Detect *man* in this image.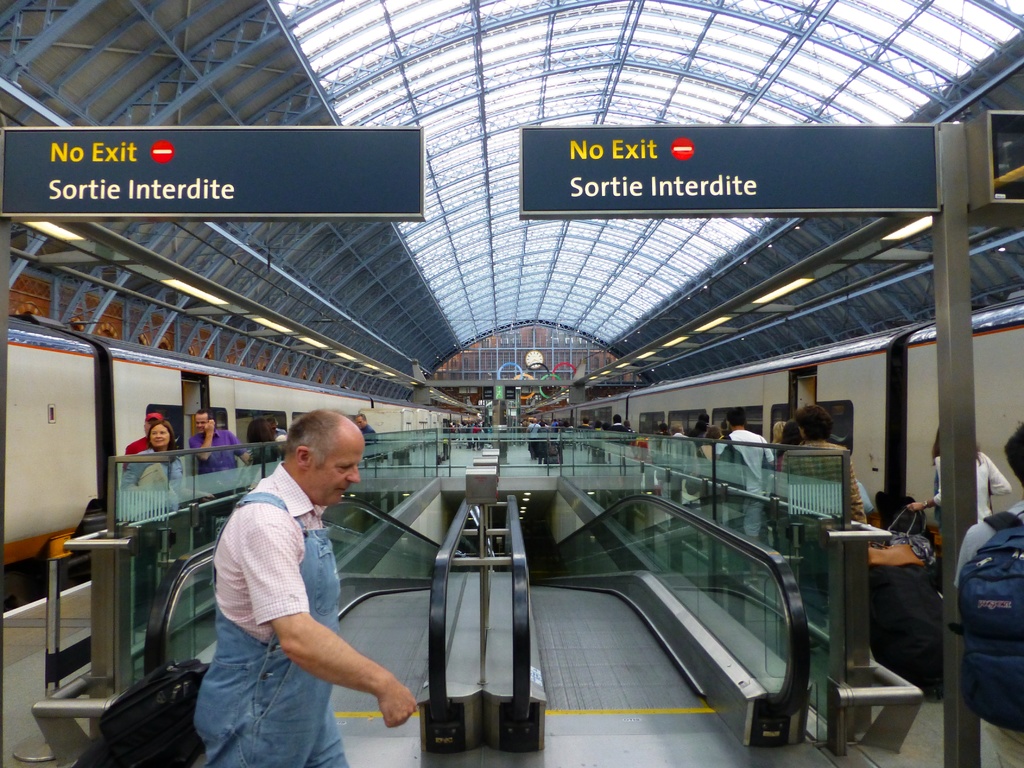
Detection: [712, 411, 778, 585].
